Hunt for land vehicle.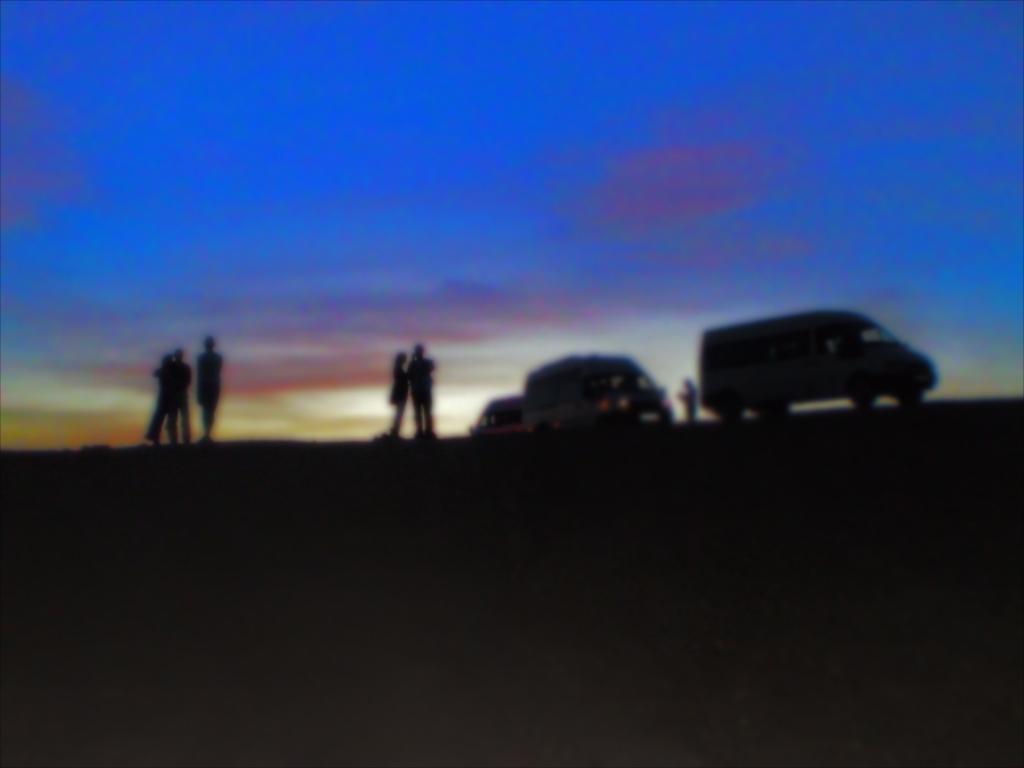
Hunted down at detection(523, 357, 672, 437).
